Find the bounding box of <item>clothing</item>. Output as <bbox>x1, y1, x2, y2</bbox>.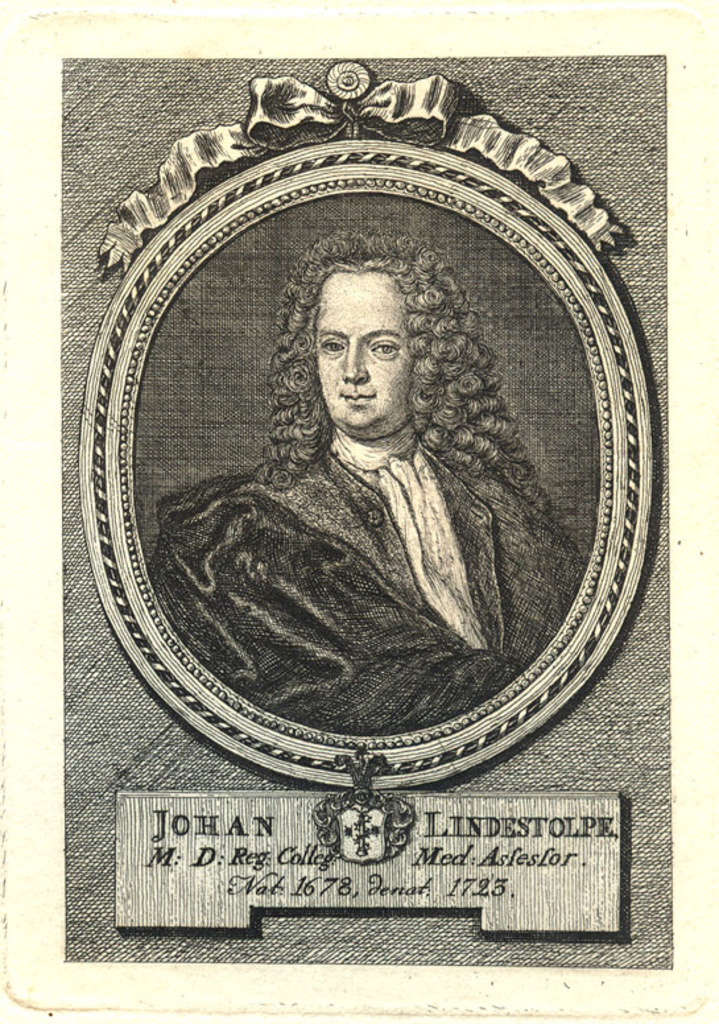
<bbox>153, 413, 584, 736</bbox>.
